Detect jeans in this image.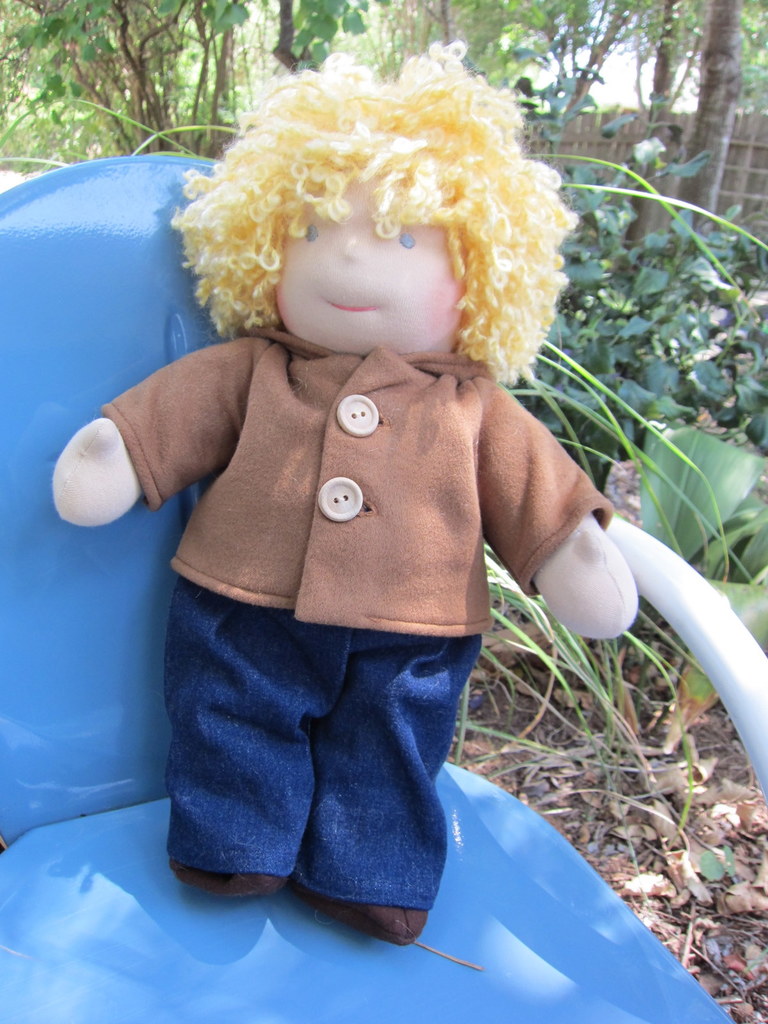
Detection: bbox(172, 583, 479, 913).
